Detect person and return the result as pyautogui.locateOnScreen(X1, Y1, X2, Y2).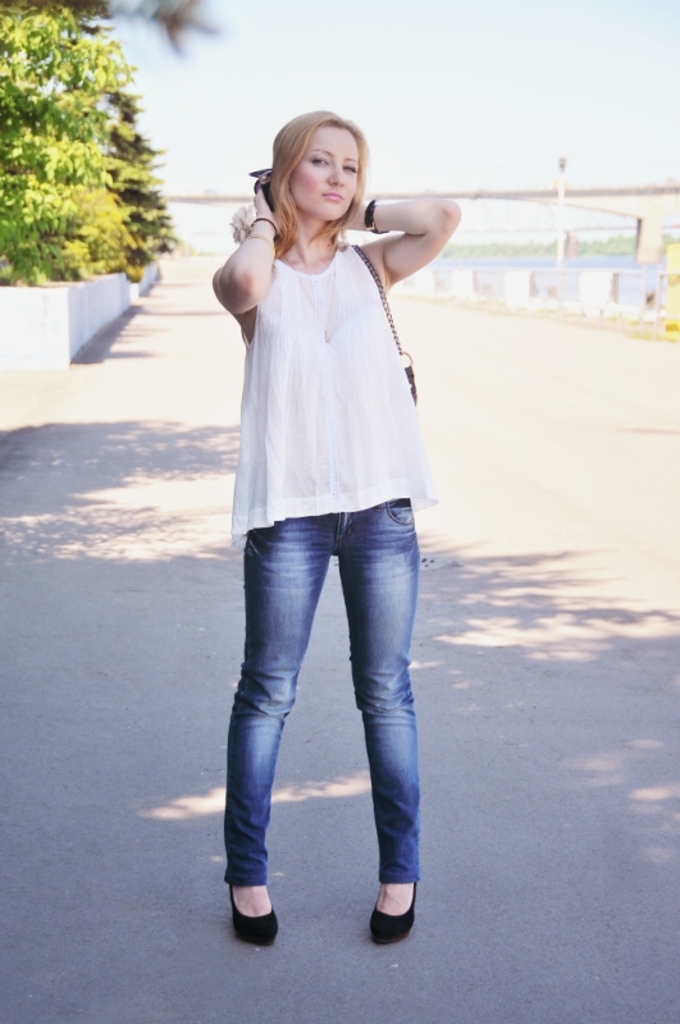
pyautogui.locateOnScreen(193, 83, 480, 951).
